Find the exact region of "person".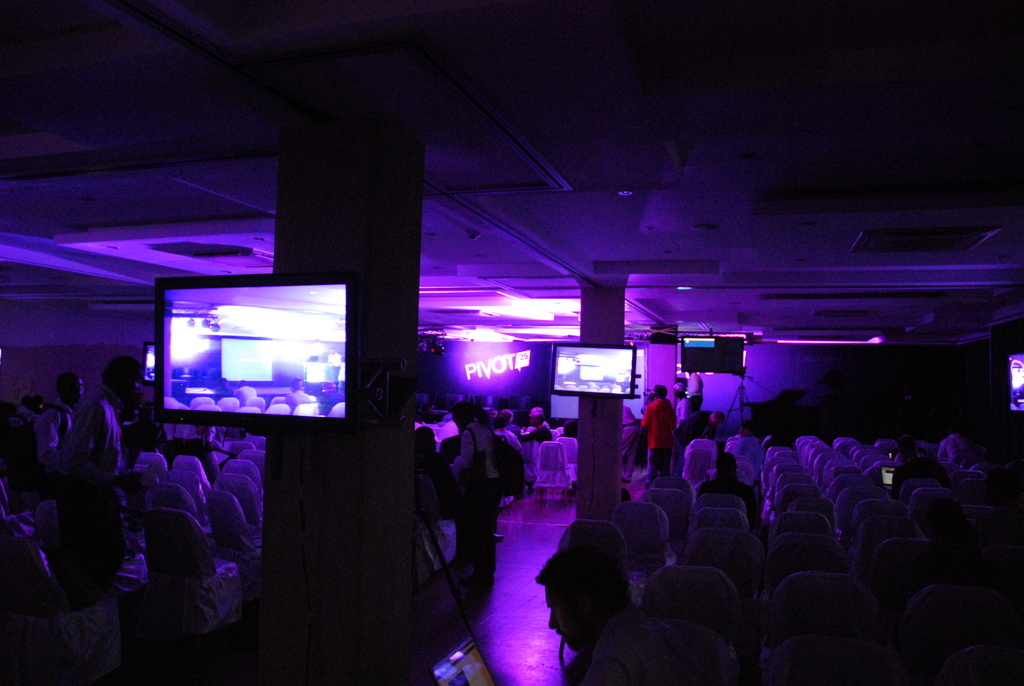
Exact region: detection(936, 421, 974, 469).
